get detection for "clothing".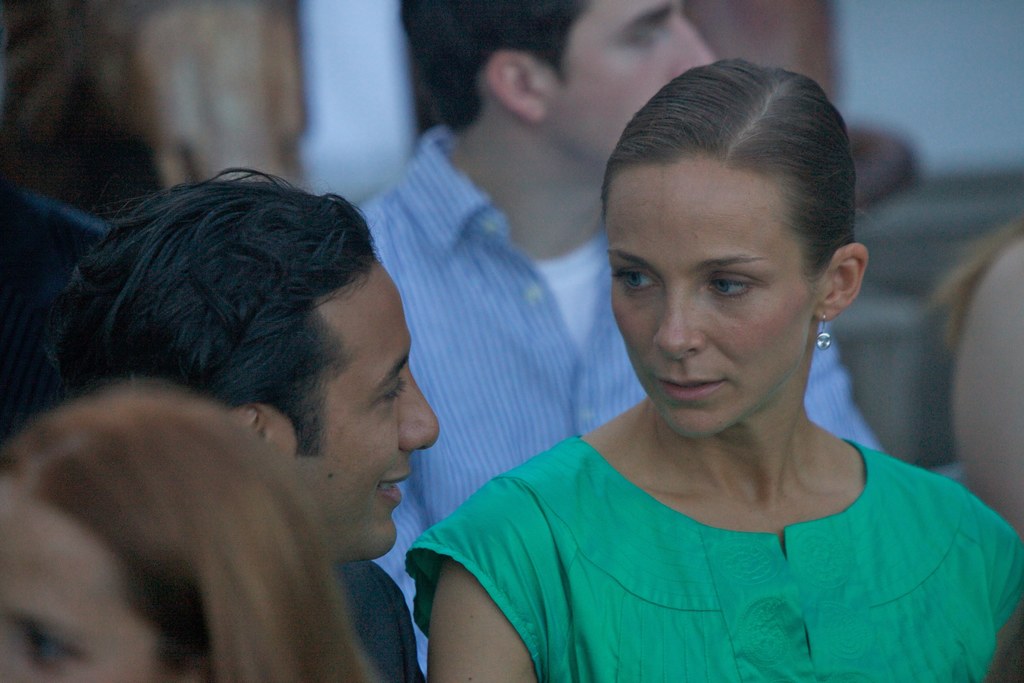
Detection: (x1=344, y1=559, x2=425, y2=682).
